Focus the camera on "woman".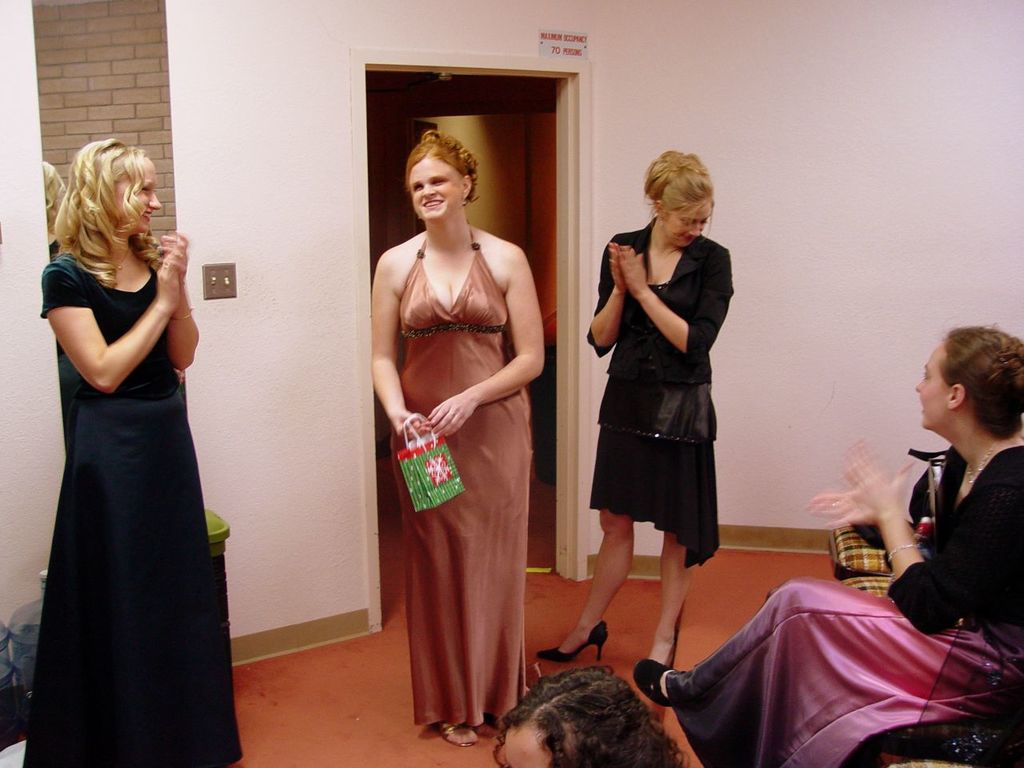
Focus region: x1=360, y1=134, x2=543, y2=730.
